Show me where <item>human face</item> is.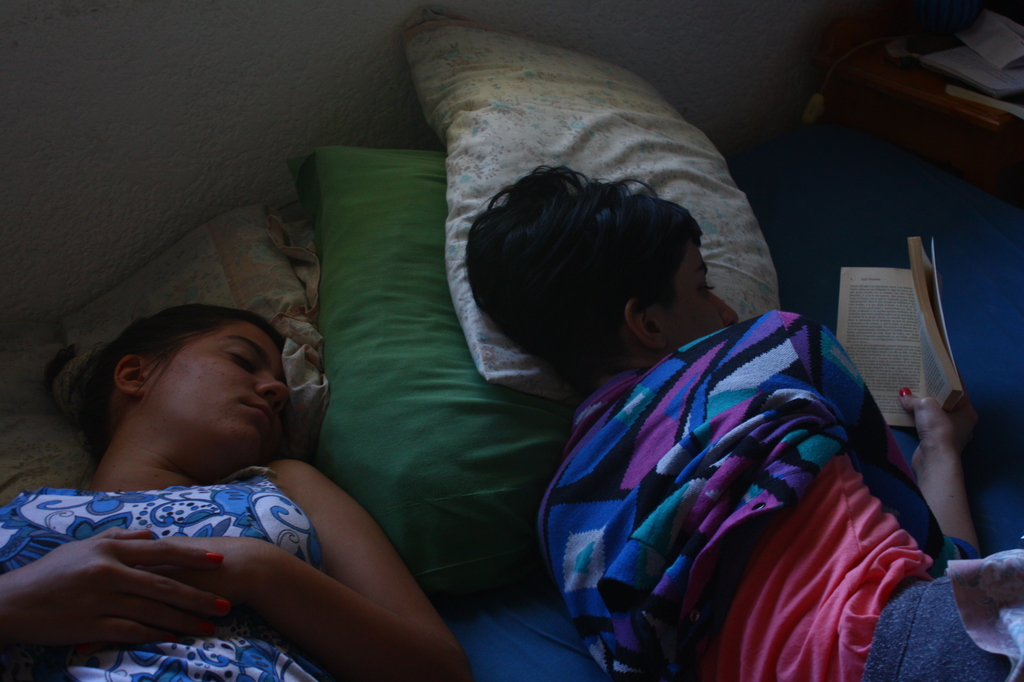
<item>human face</item> is at [x1=651, y1=226, x2=738, y2=350].
